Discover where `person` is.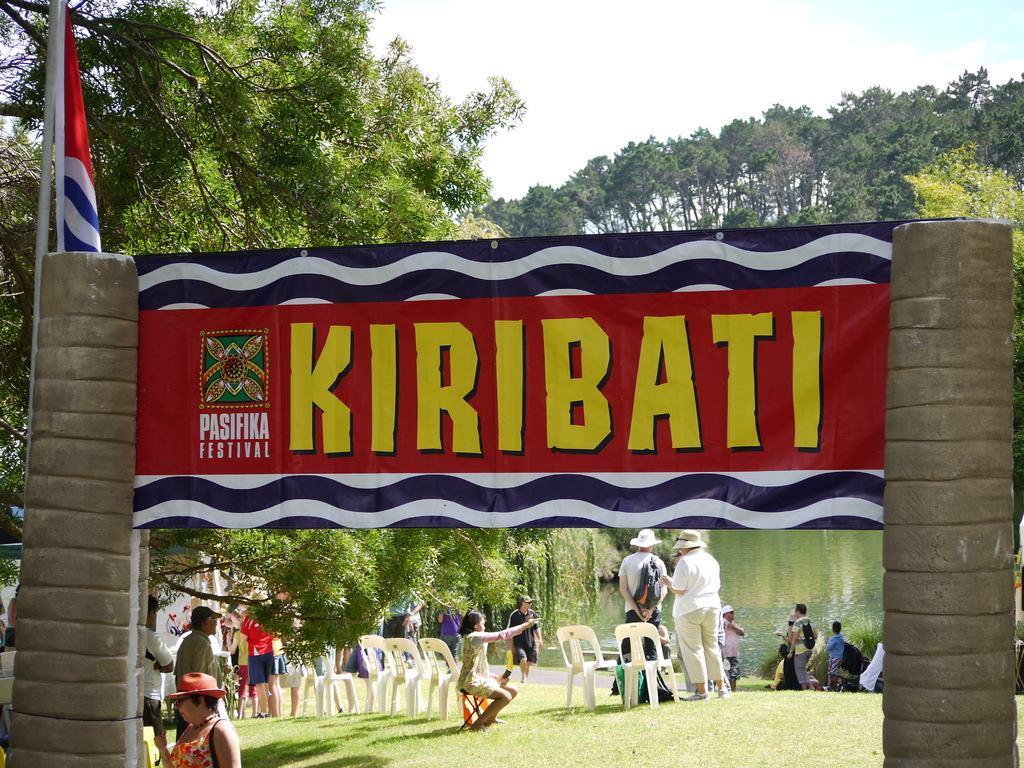
Discovered at [left=504, top=590, right=541, bottom=684].
